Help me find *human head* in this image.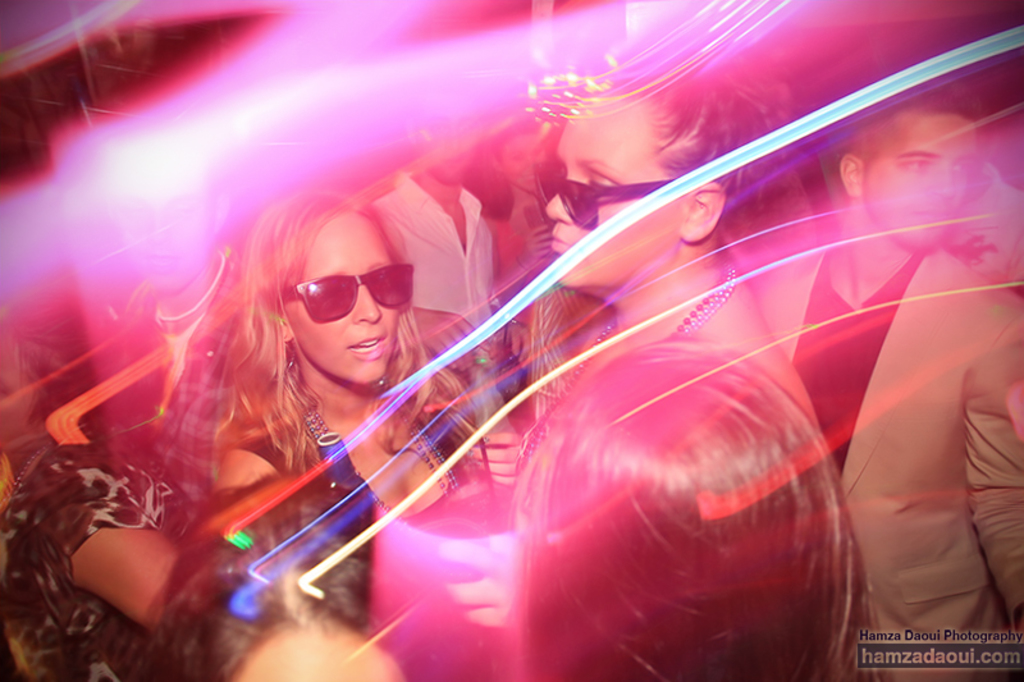
Found it: bbox=(838, 95, 980, 251).
